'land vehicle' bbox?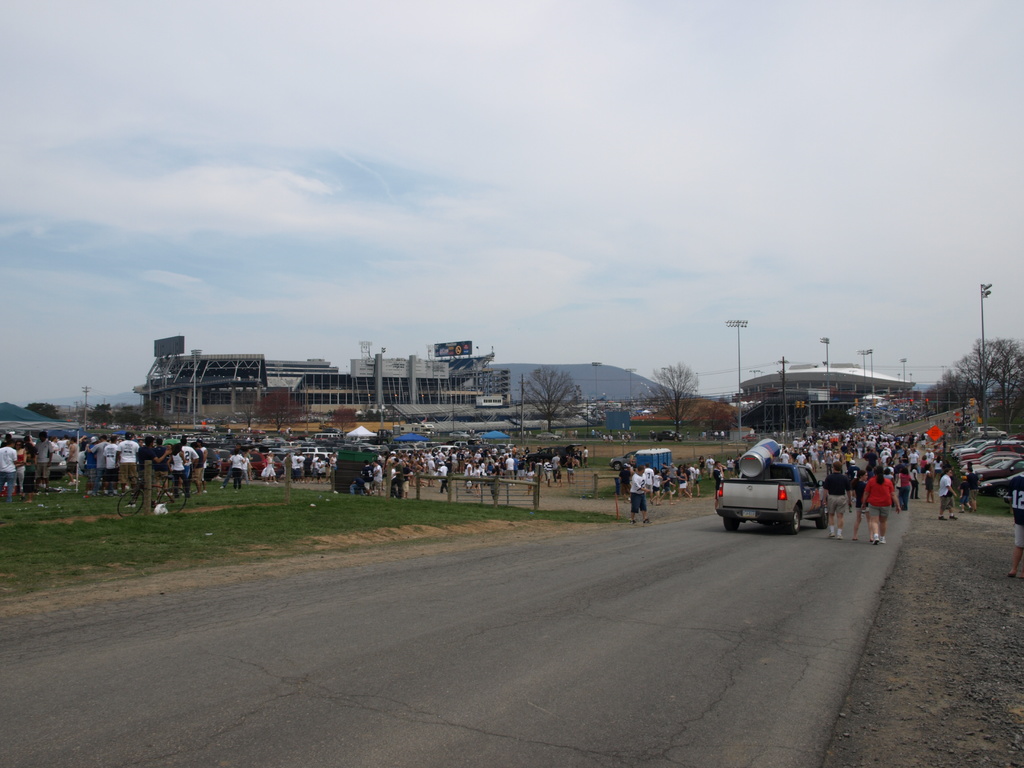
(972, 428, 1004, 436)
